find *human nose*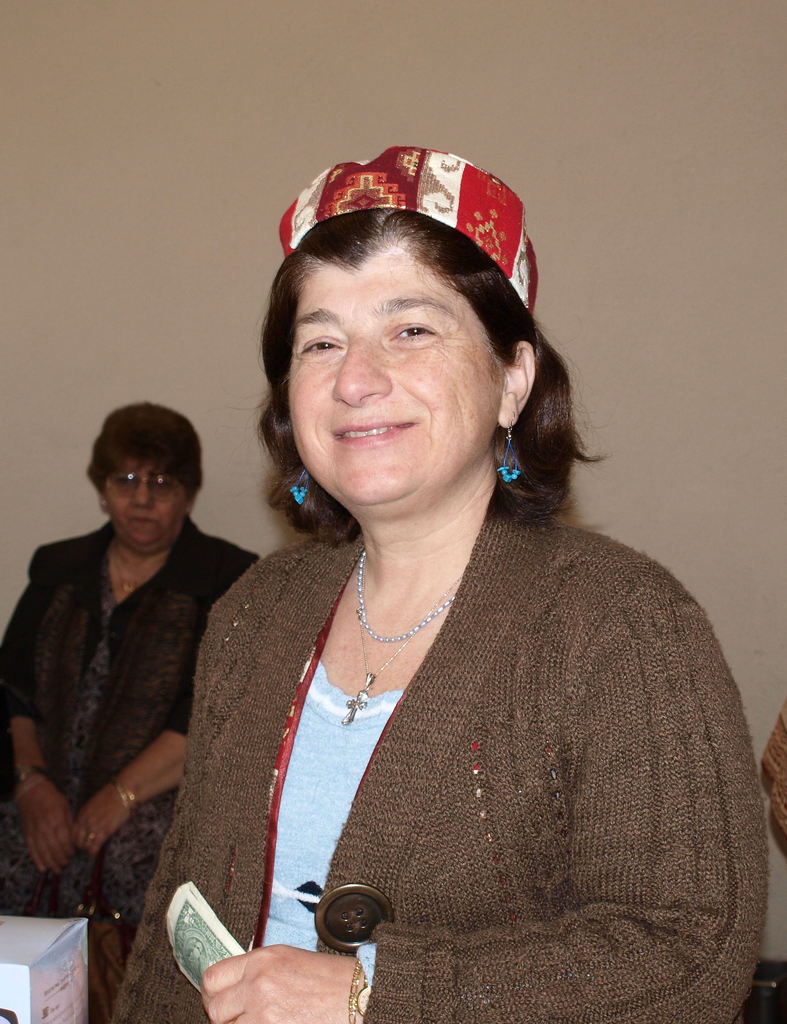
rect(125, 483, 151, 508)
